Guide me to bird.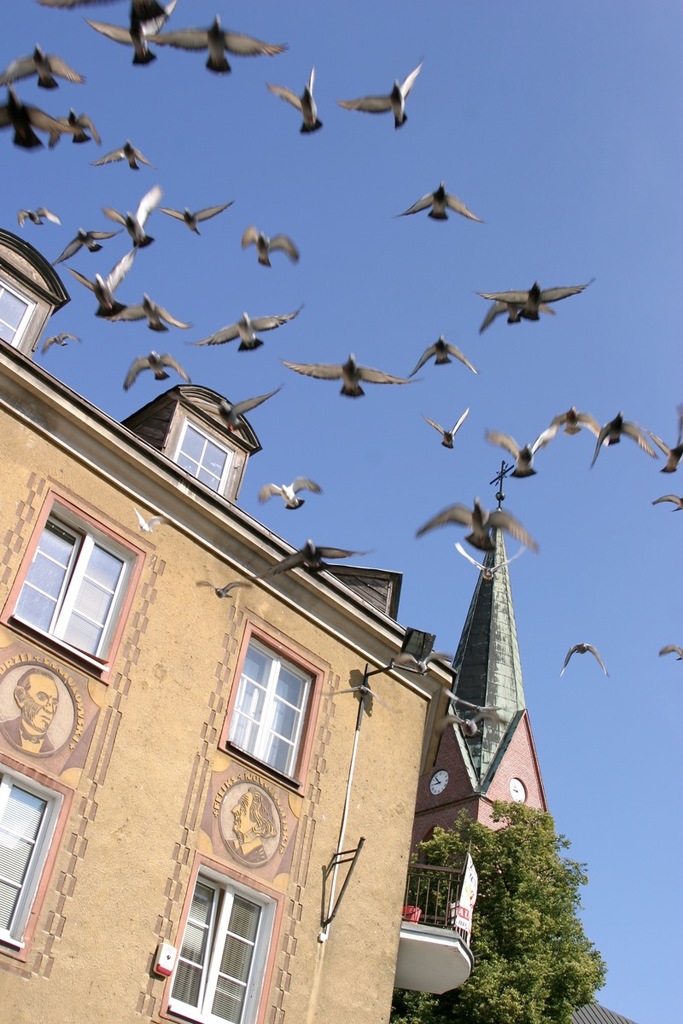
Guidance: 411, 492, 543, 550.
